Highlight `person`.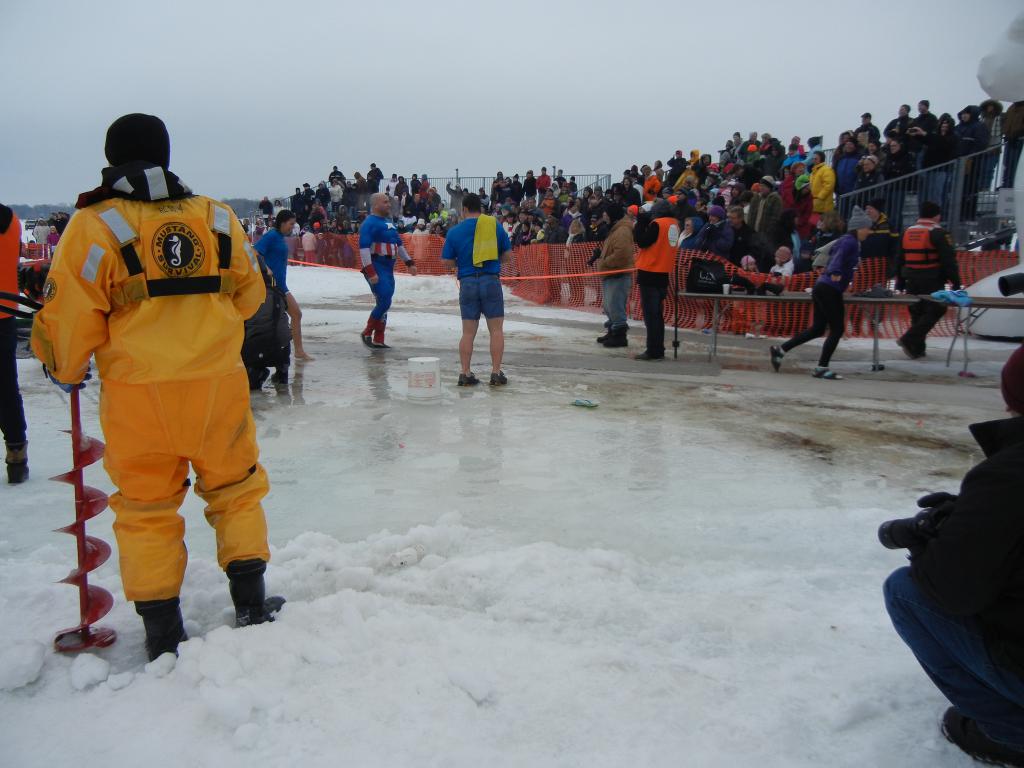
Highlighted region: (x1=28, y1=111, x2=289, y2=662).
